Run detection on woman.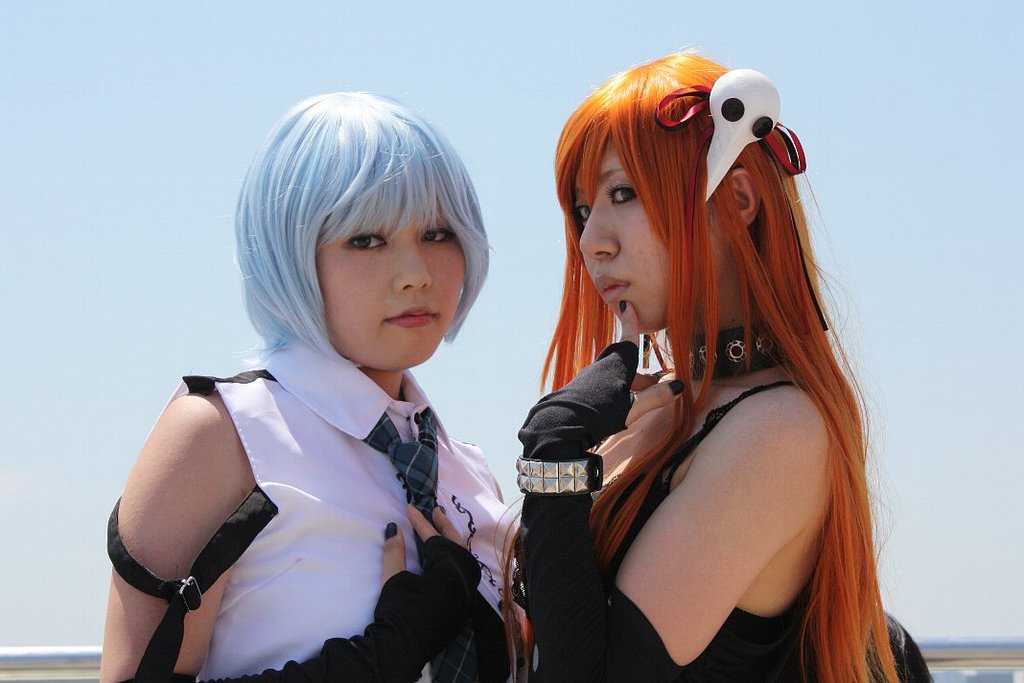
Result: pyautogui.locateOnScreen(431, 39, 854, 682).
